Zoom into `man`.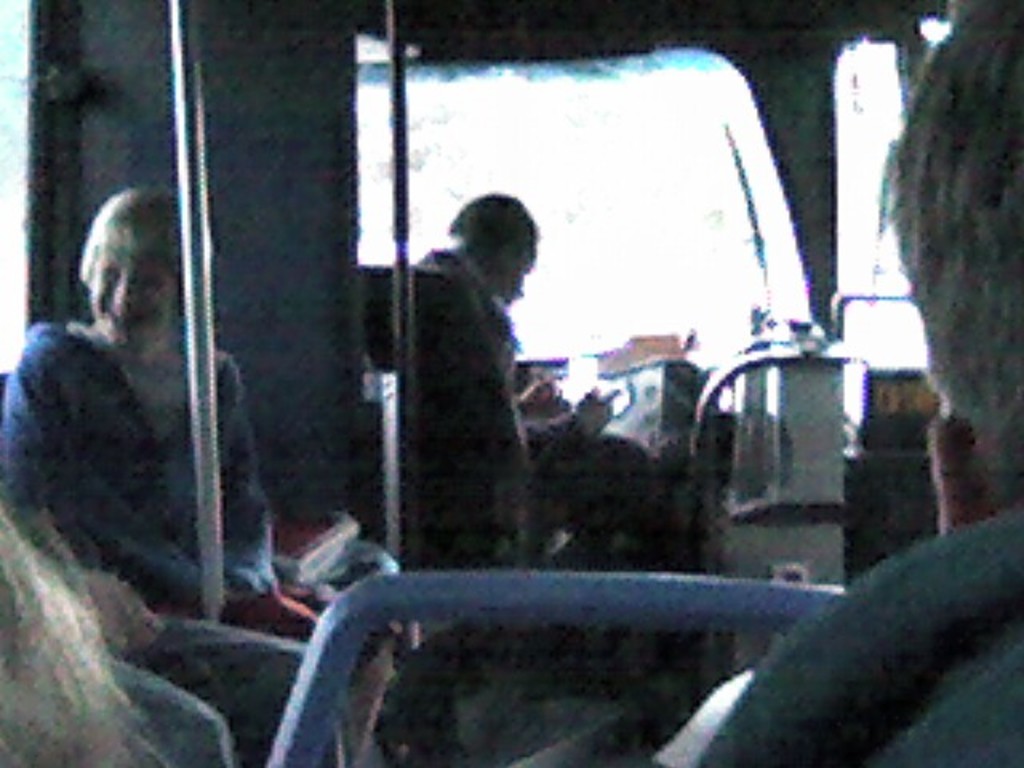
Zoom target: pyautogui.locateOnScreen(651, 0, 1022, 766).
